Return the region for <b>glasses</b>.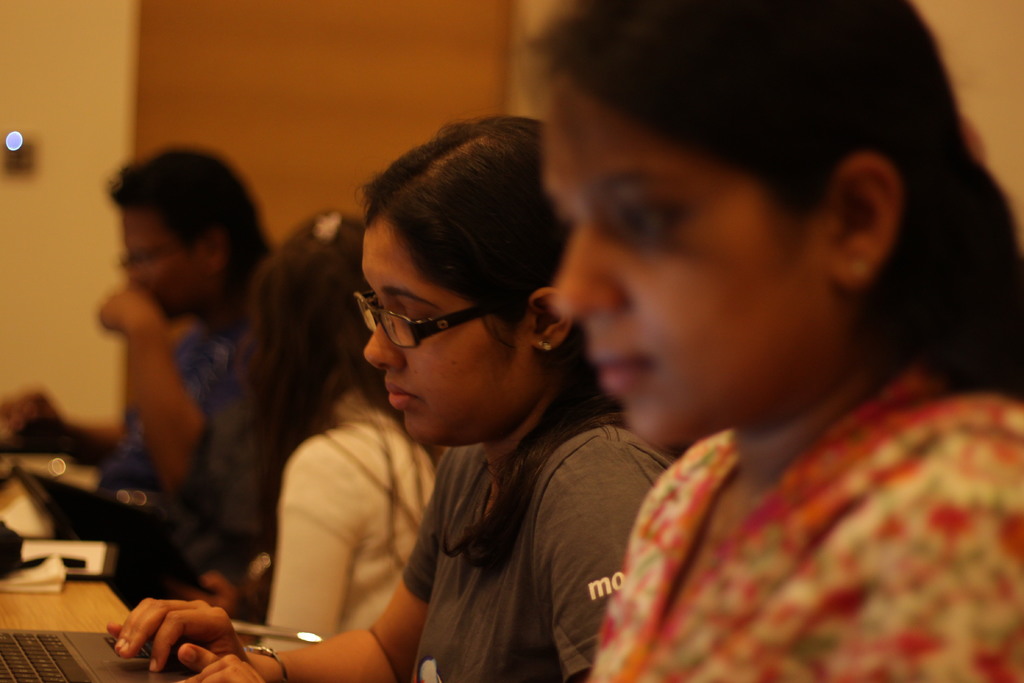
{"left": 118, "top": 242, "right": 184, "bottom": 281}.
